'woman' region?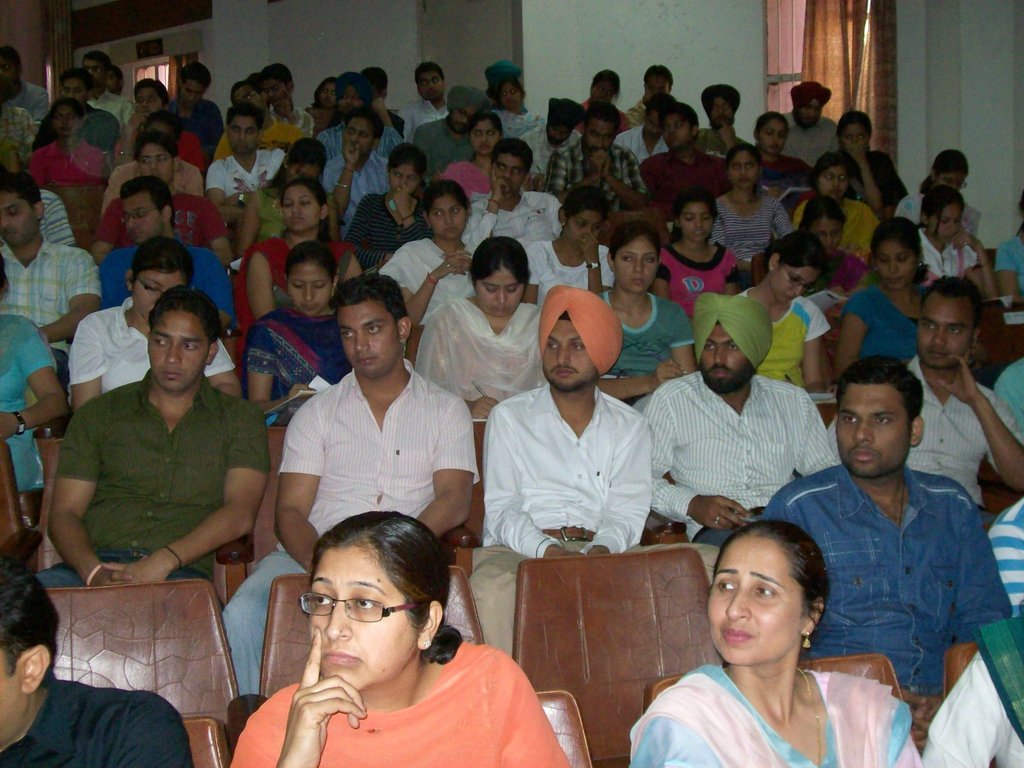
bbox=[900, 147, 992, 252]
